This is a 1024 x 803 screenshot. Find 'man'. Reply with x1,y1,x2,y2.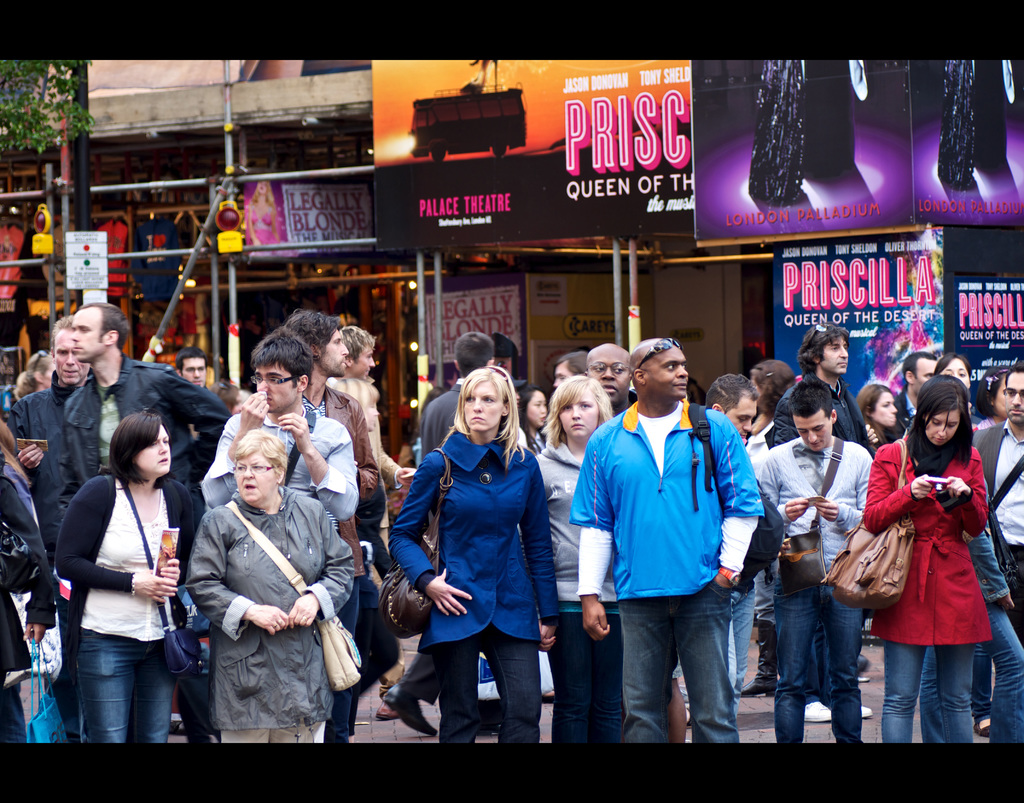
892,349,941,447.
